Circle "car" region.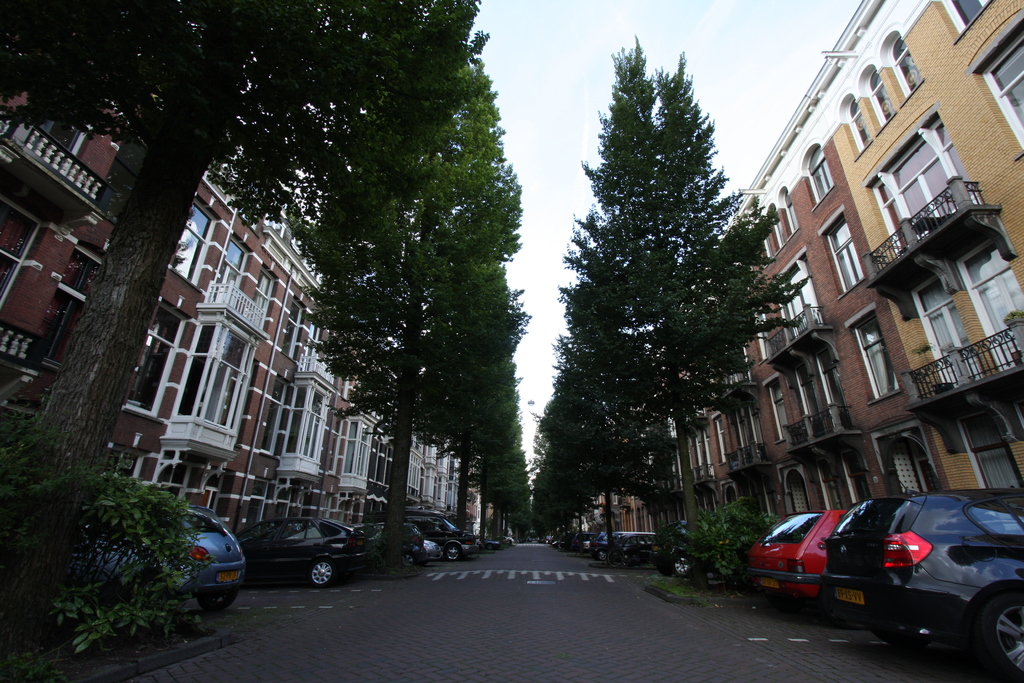
Region: crop(497, 534, 513, 546).
